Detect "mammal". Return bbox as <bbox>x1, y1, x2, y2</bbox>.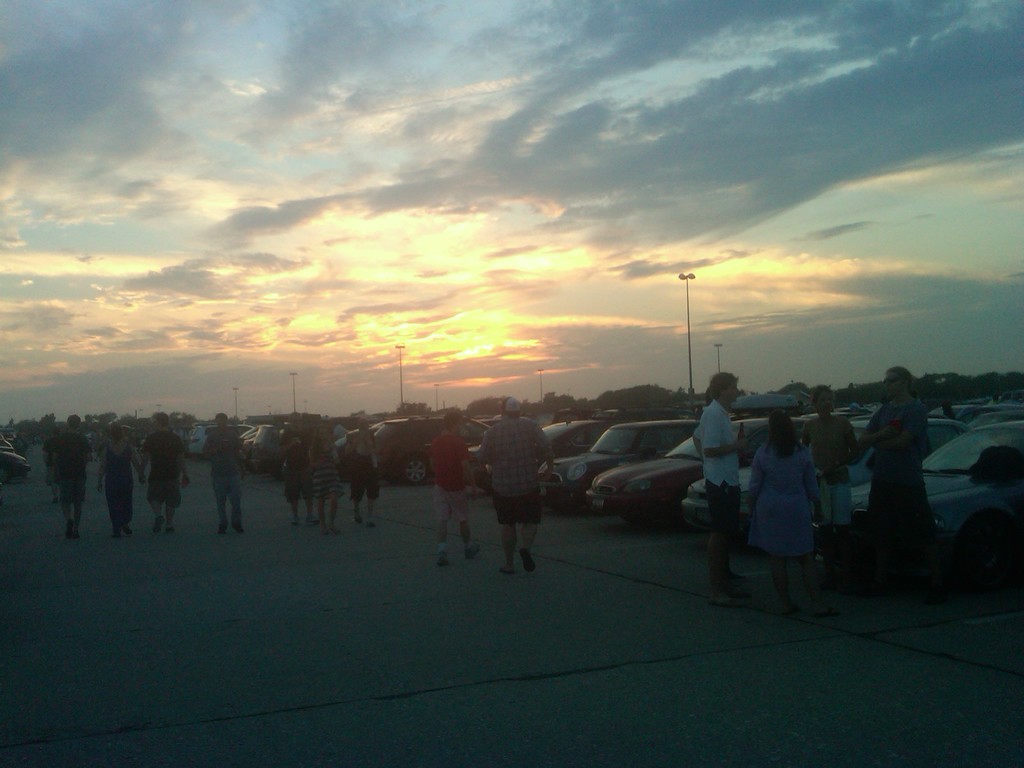
<bbox>346, 415, 388, 526</bbox>.
